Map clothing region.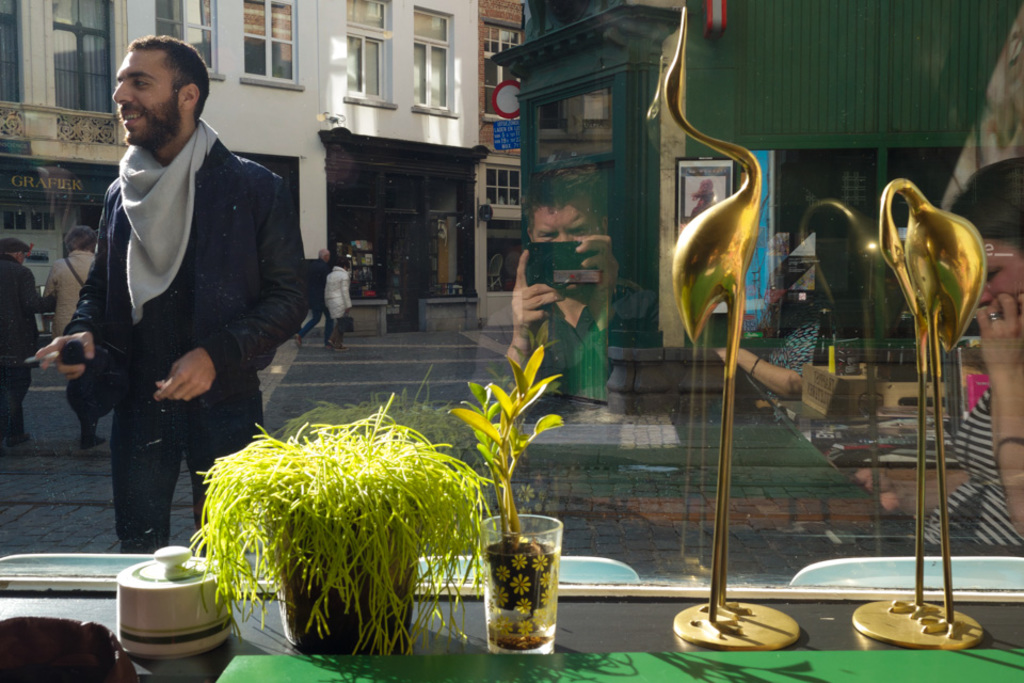
Mapped to BBox(0, 254, 50, 444).
